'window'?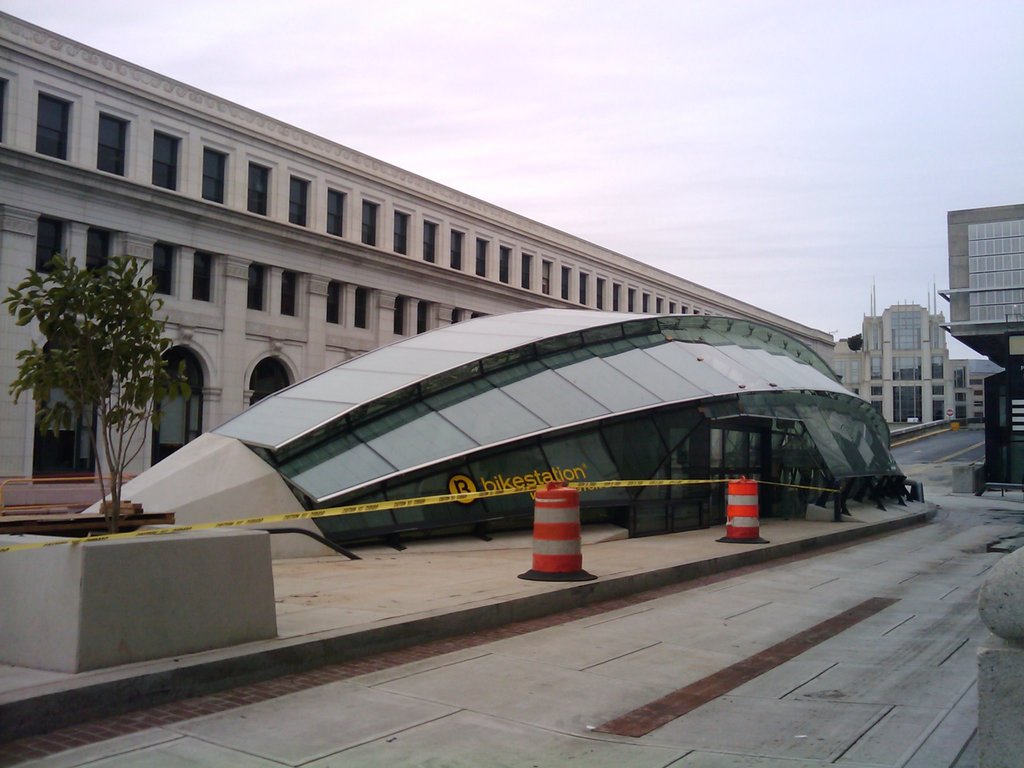
101, 118, 124, 176
